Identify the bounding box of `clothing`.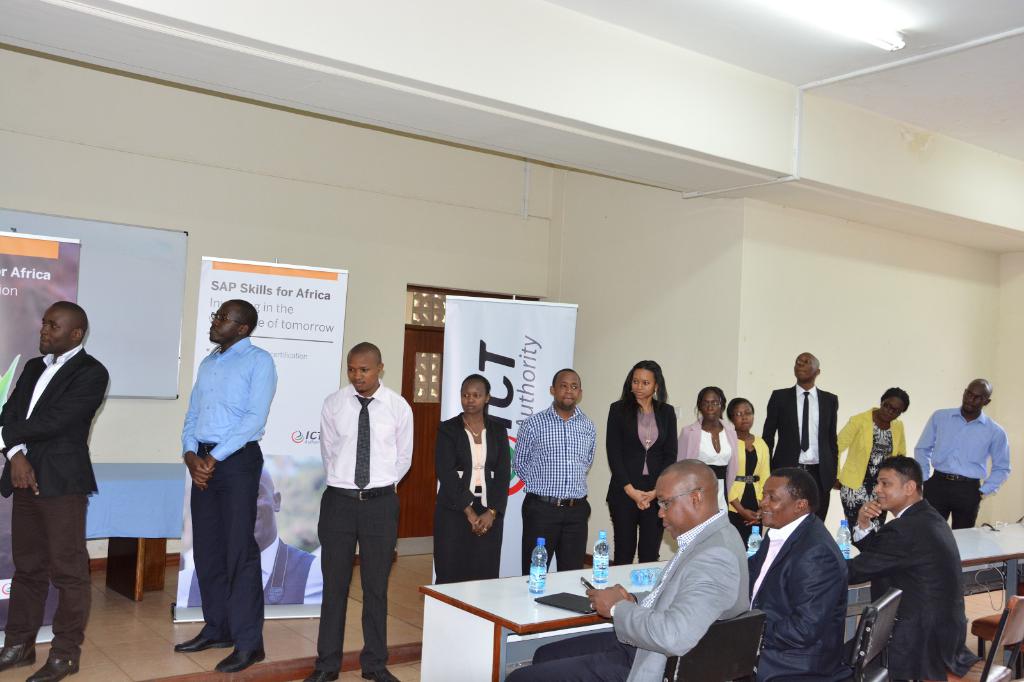
BBox(763, 379, 840, 519).
